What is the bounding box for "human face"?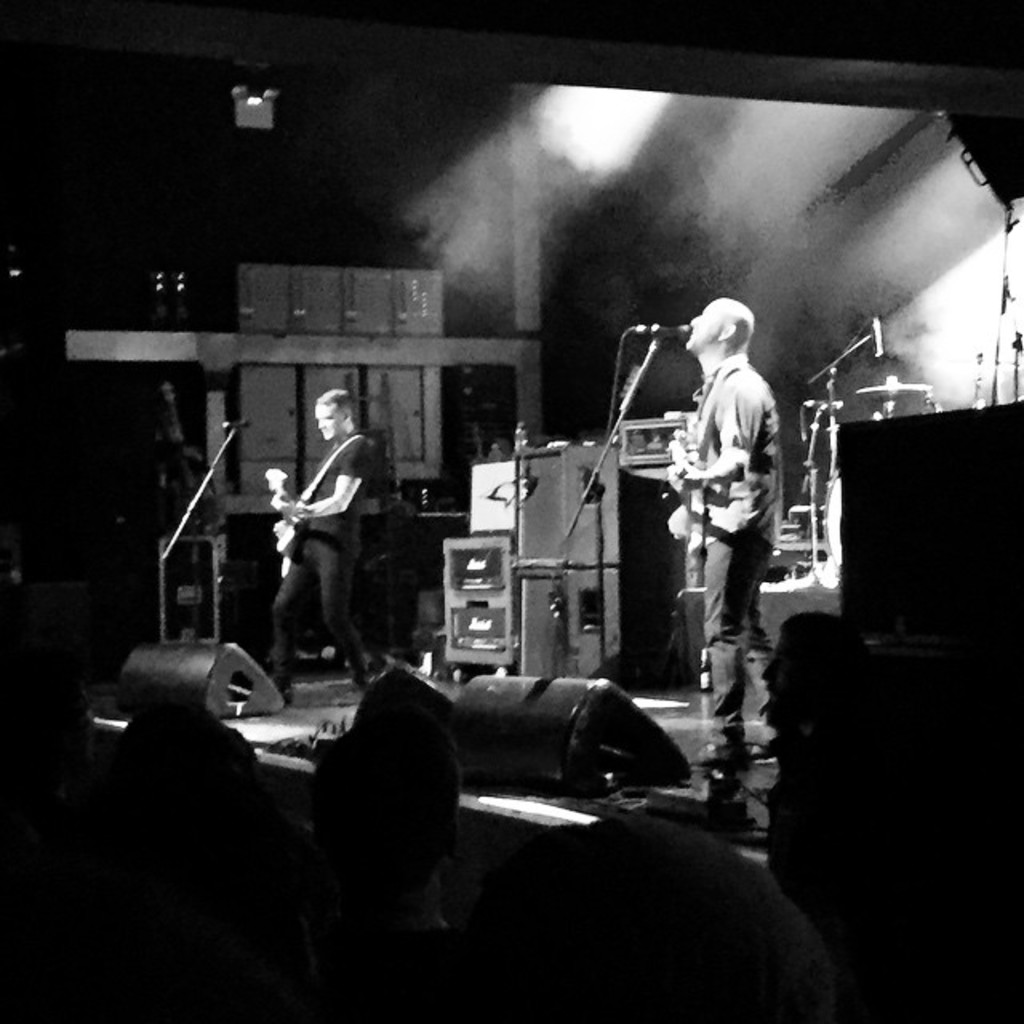
x1=686, y1=301, x2=718, y2=350.
